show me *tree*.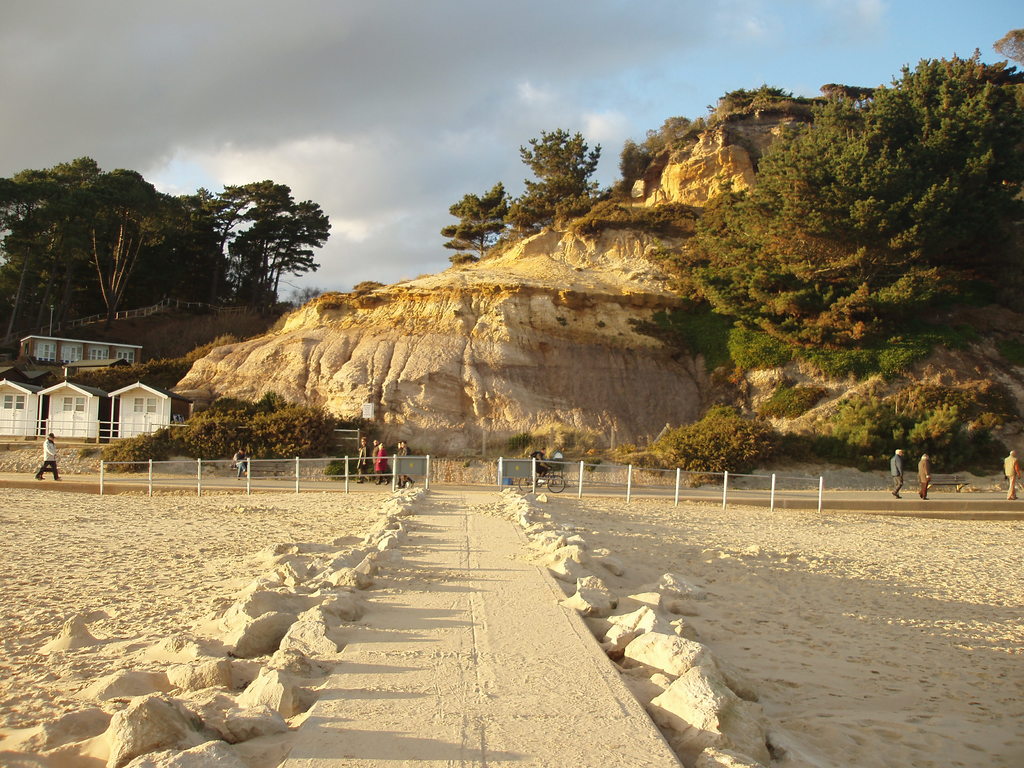
*tree* is here: 435/177/505/267.
